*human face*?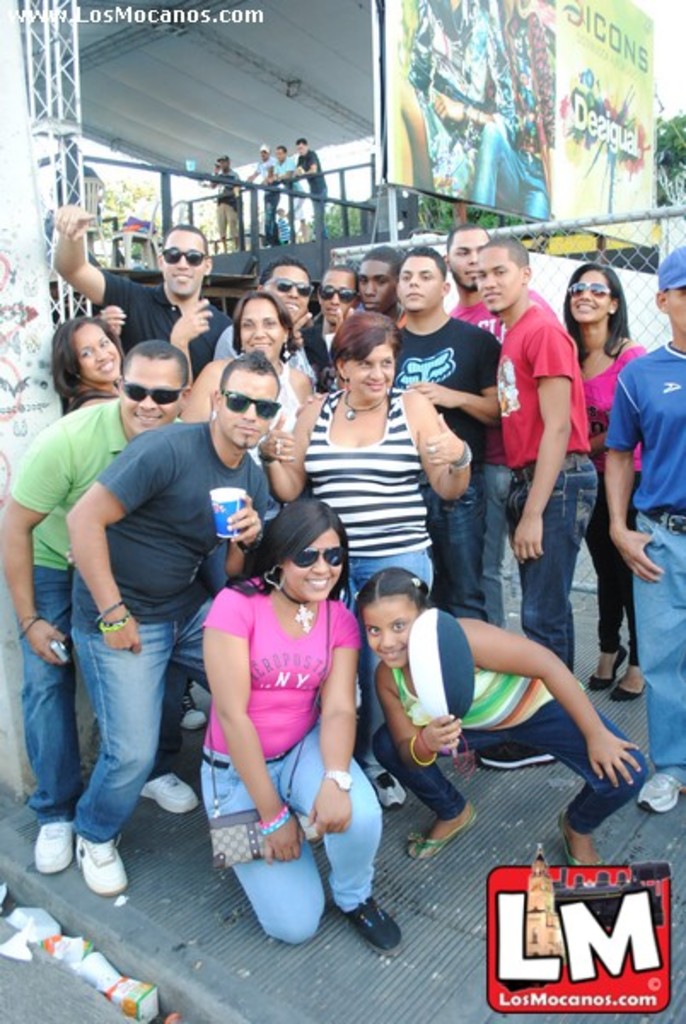
[403, 258, 444, 321]
